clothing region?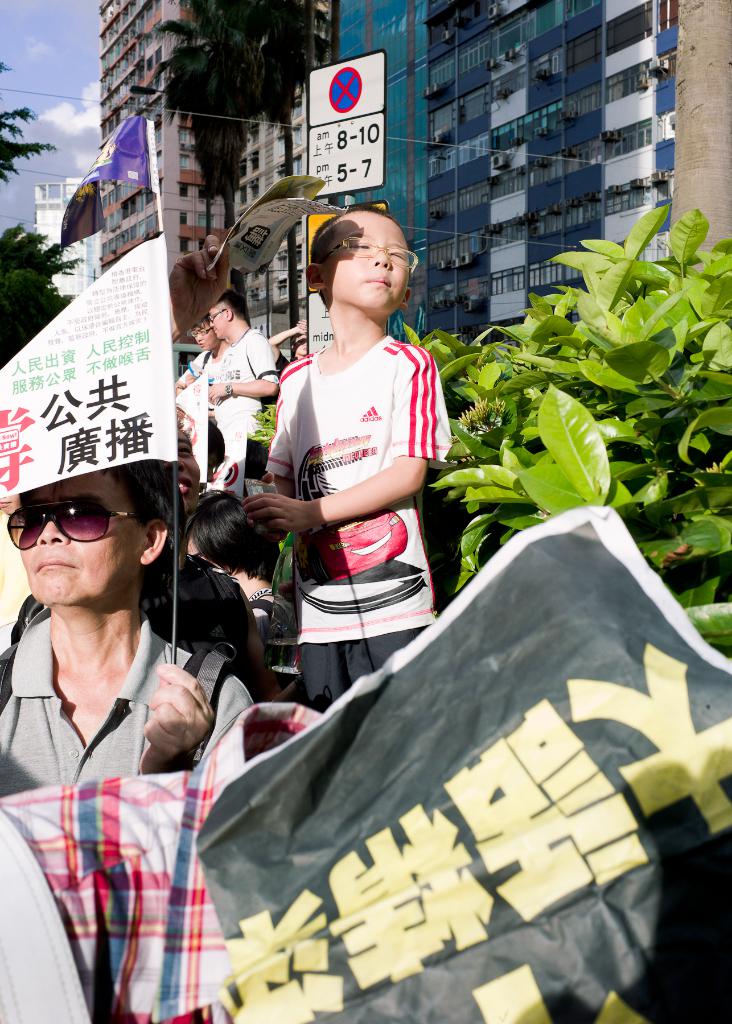
Rect(236, 582, 298, 684)
